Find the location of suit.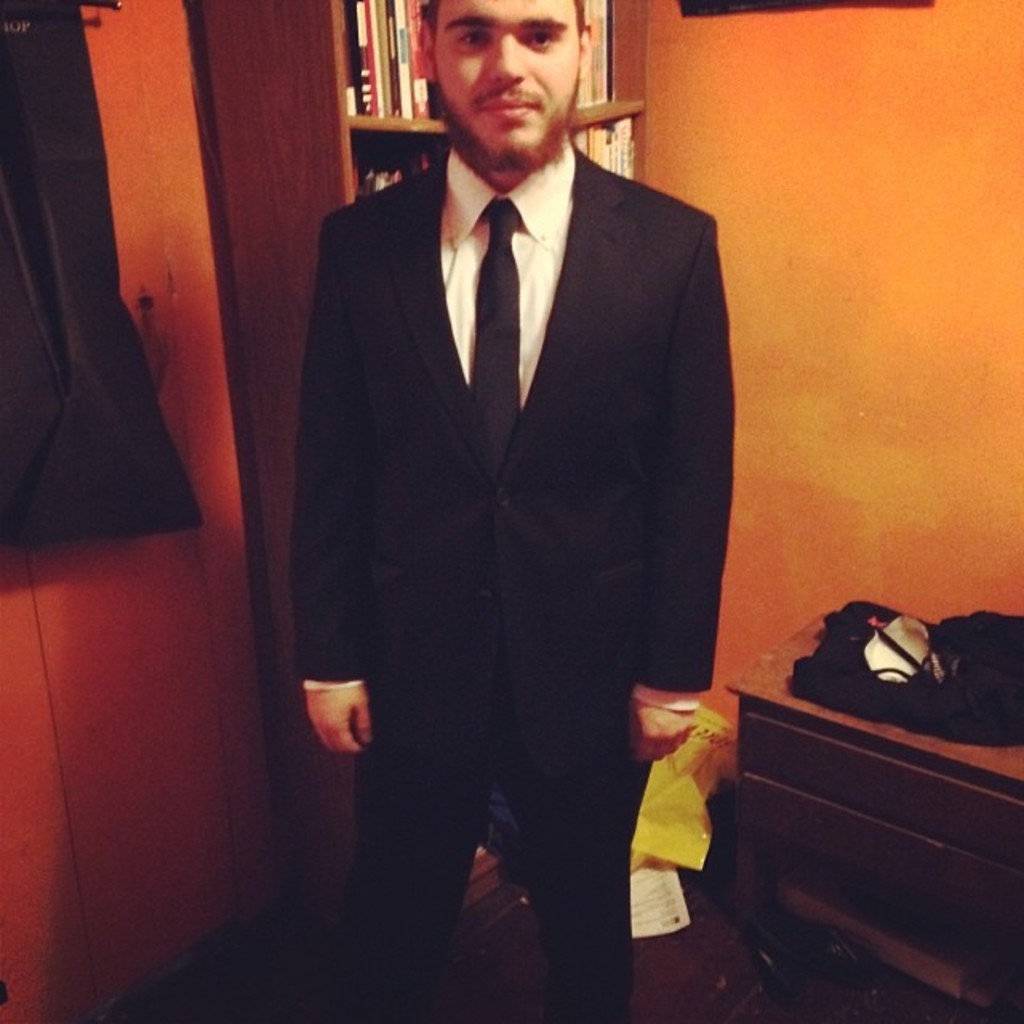
Location: box(283, 133, 741, 1022).
